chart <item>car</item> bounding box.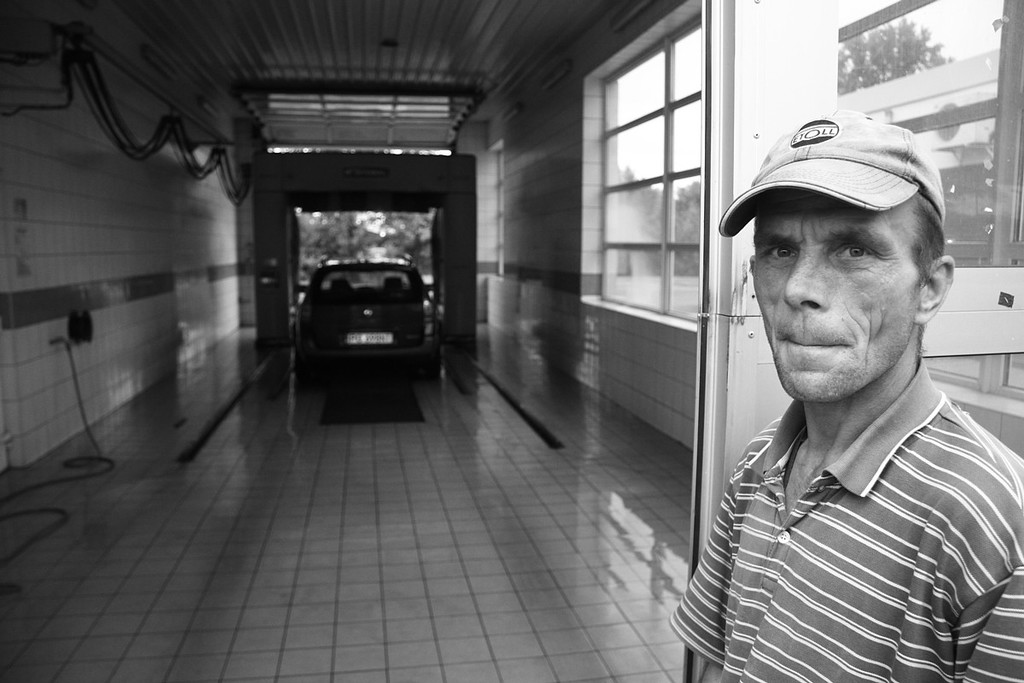
Charted: [left=268, top=198, right=465, bottom=395].
